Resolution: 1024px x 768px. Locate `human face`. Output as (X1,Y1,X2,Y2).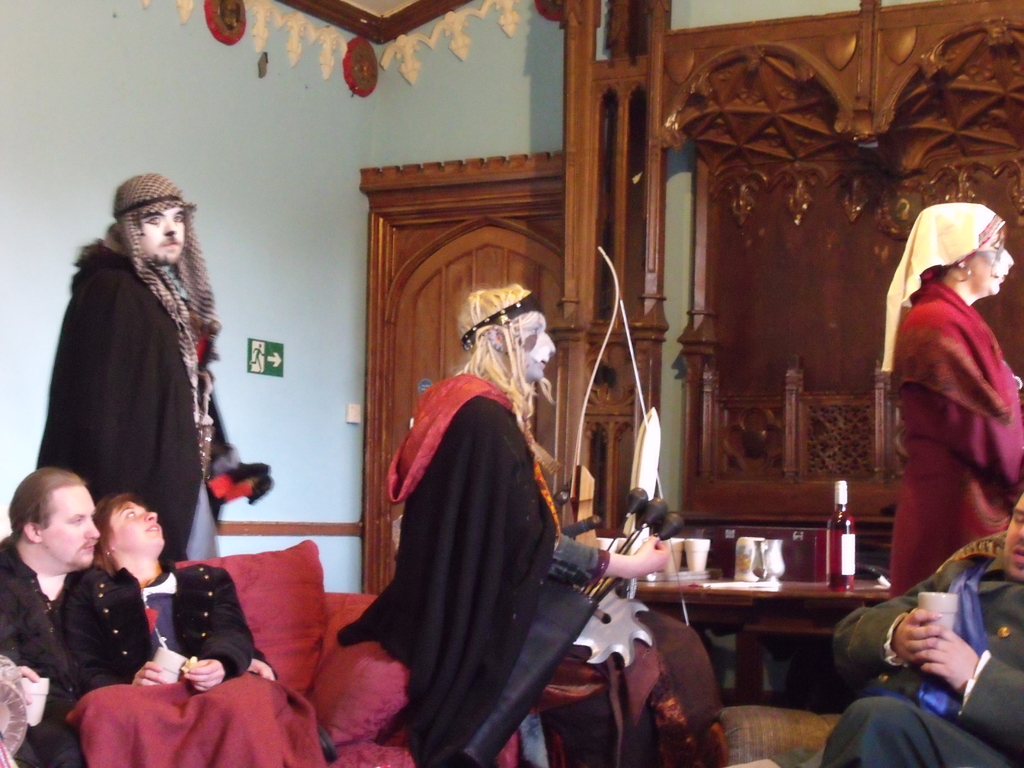
(109,500,164,557).
